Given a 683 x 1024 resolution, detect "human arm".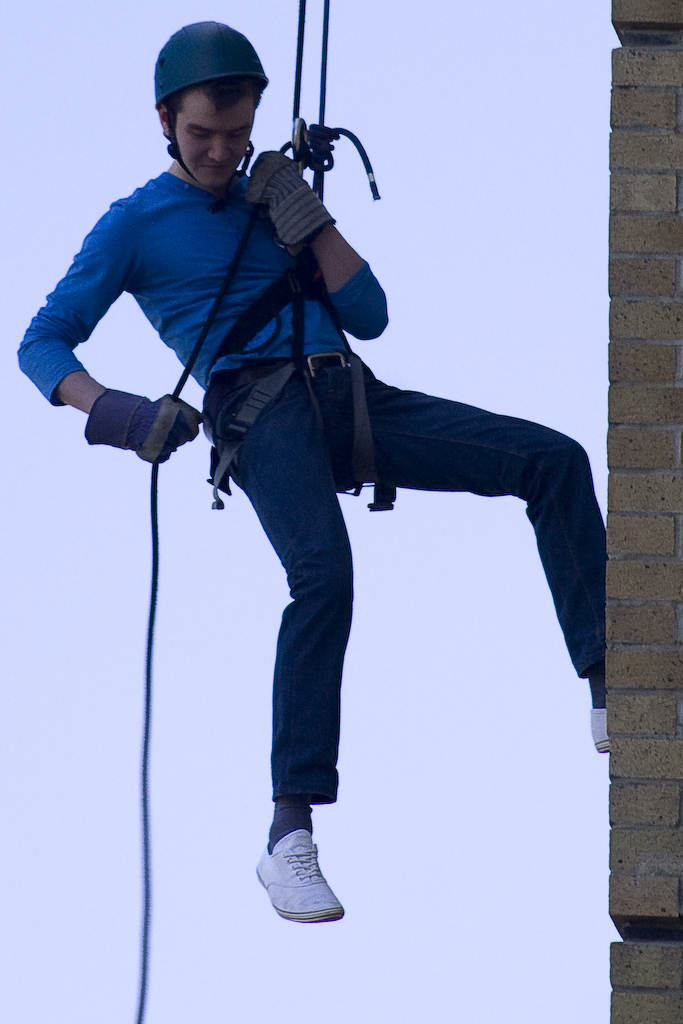
(left=29, top=218, right=150, bottom=458).
